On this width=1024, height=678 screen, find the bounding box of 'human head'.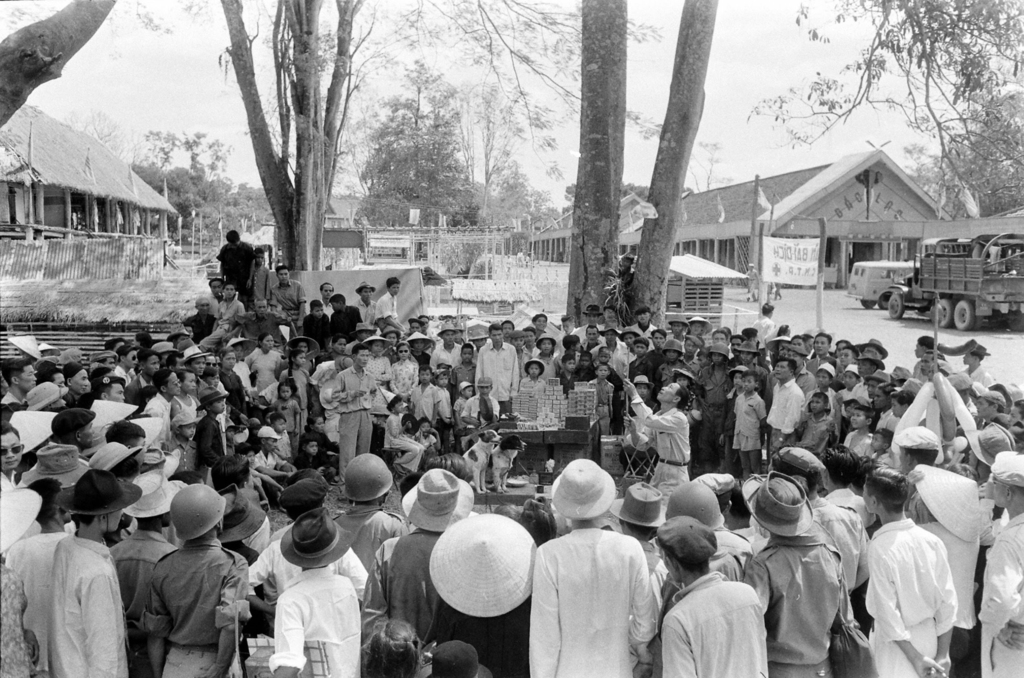
Bounding box: [left=610, top=483, right=667, bottom=542].
